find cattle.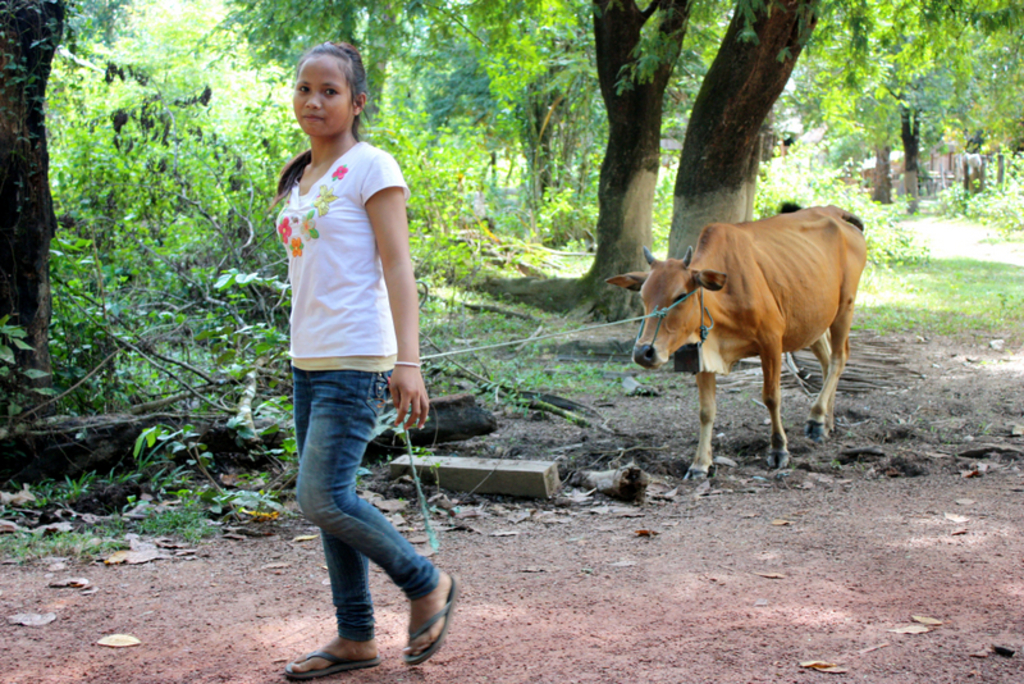
locate(622, 195, 870, 484).
